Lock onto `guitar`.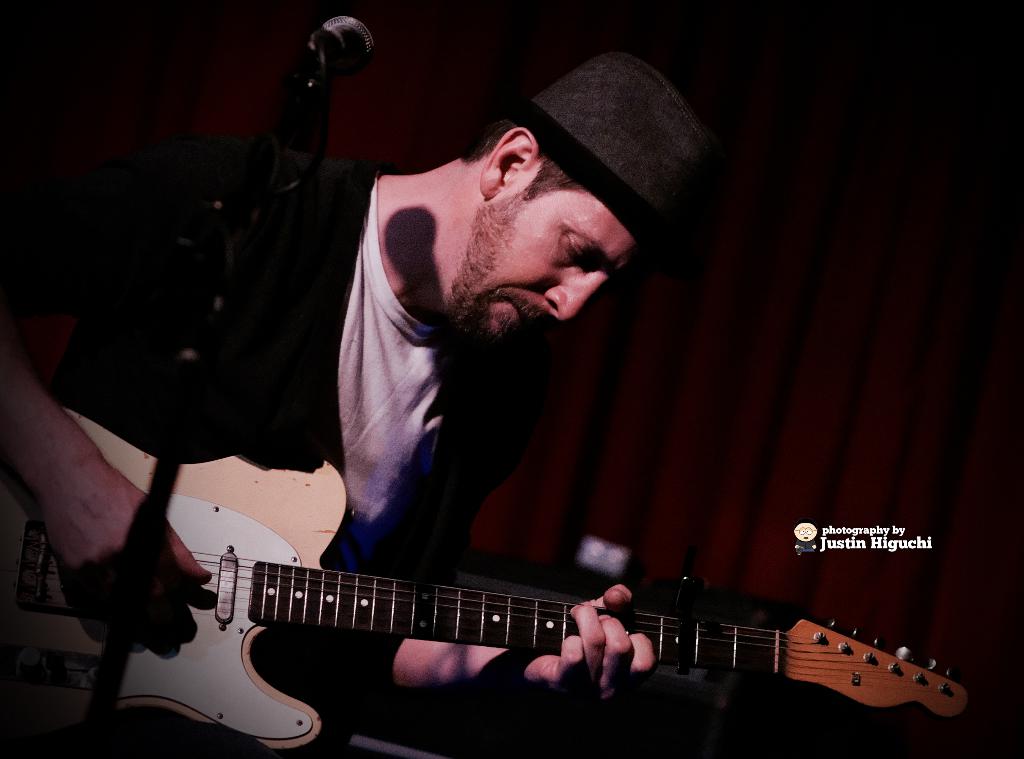
Locked: (17,480,817,755).
